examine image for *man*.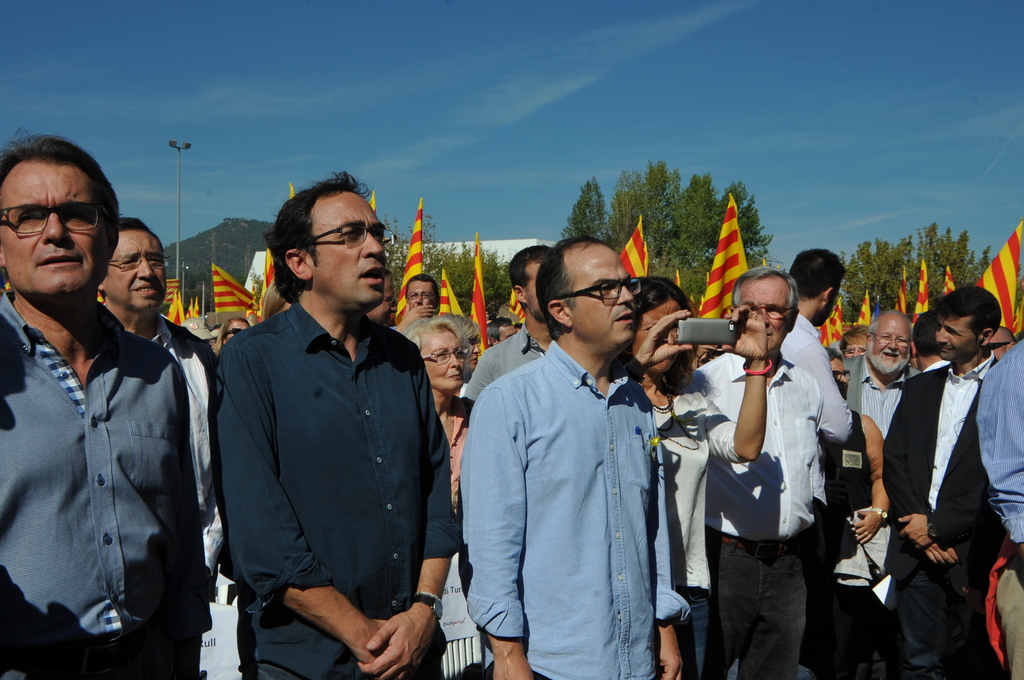
Examination result: (199, 181, 459, 676).
